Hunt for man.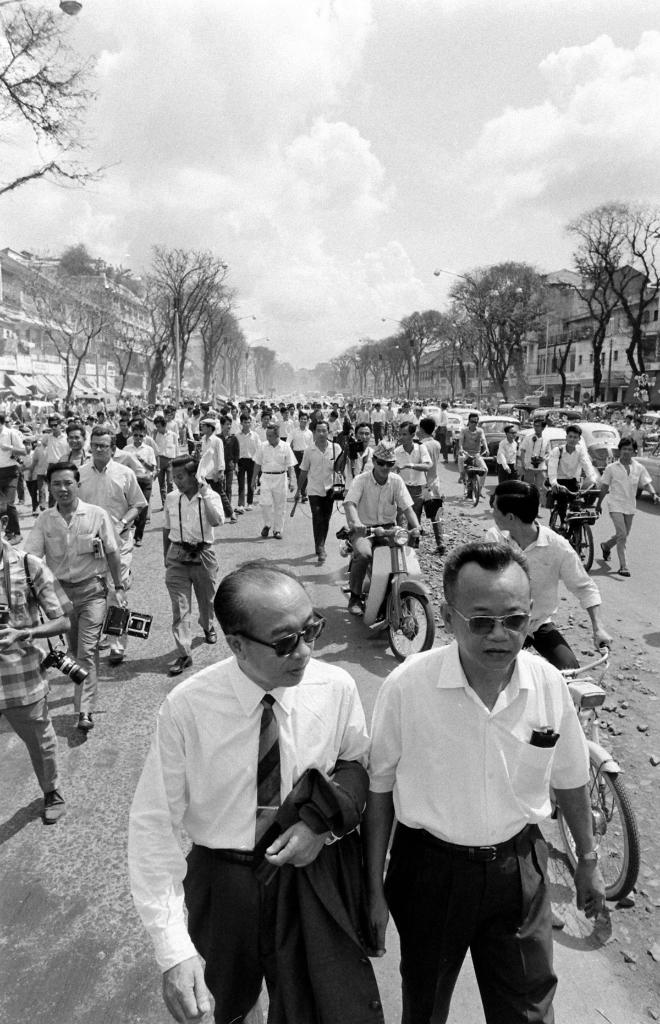
Hunted down at detection(234, 410, 254, 510).
